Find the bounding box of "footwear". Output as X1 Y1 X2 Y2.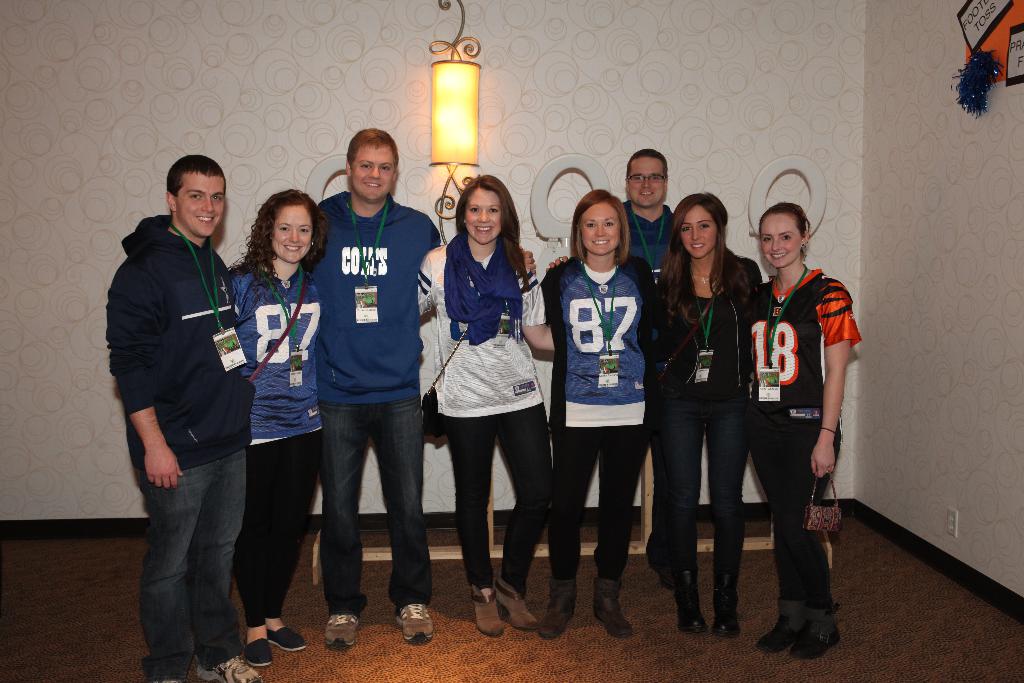
192 648 266 682.
